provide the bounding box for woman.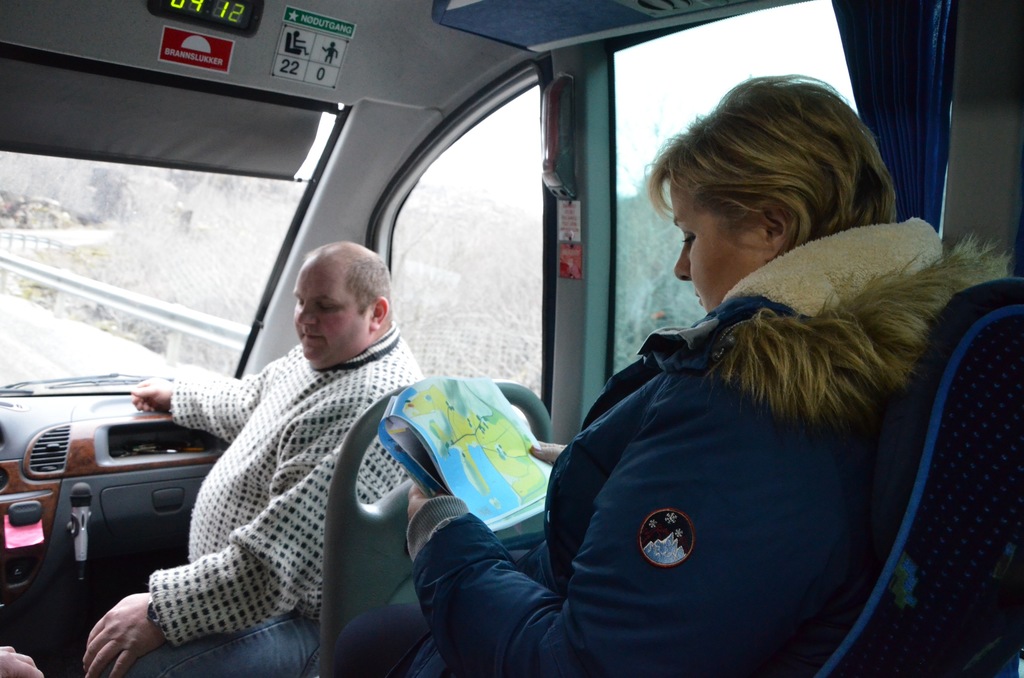
locate(317, 52, 1007, 677).
